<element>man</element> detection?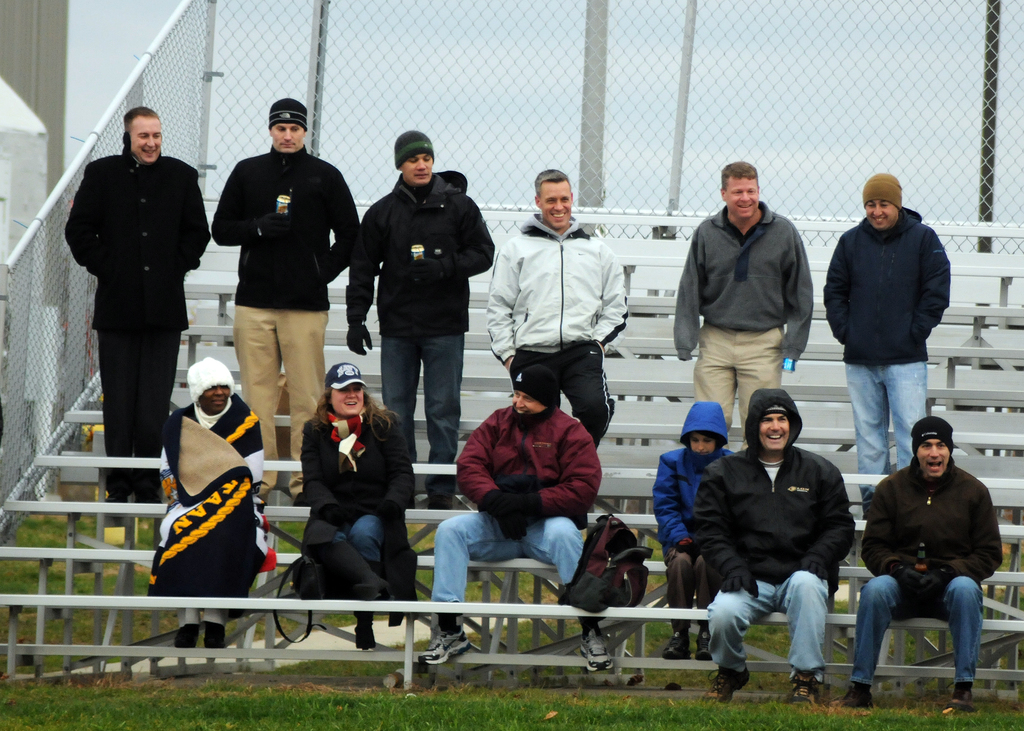
region(488, 165, 637, 453)
